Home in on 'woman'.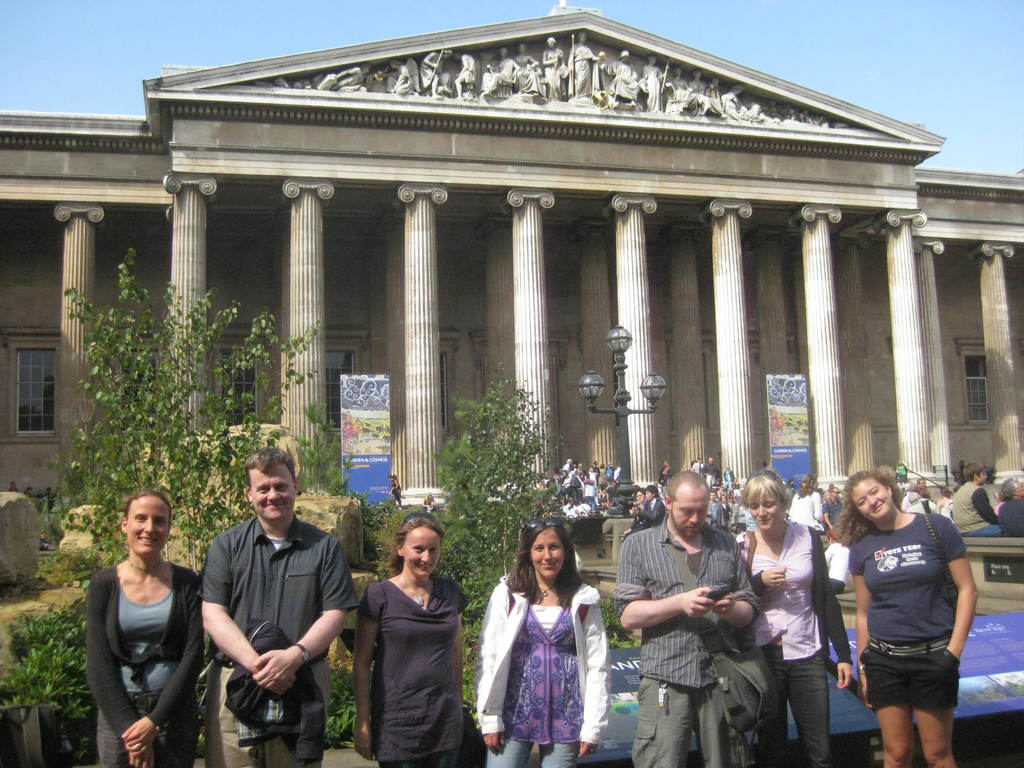
Homed in at 83 485 207 767.
